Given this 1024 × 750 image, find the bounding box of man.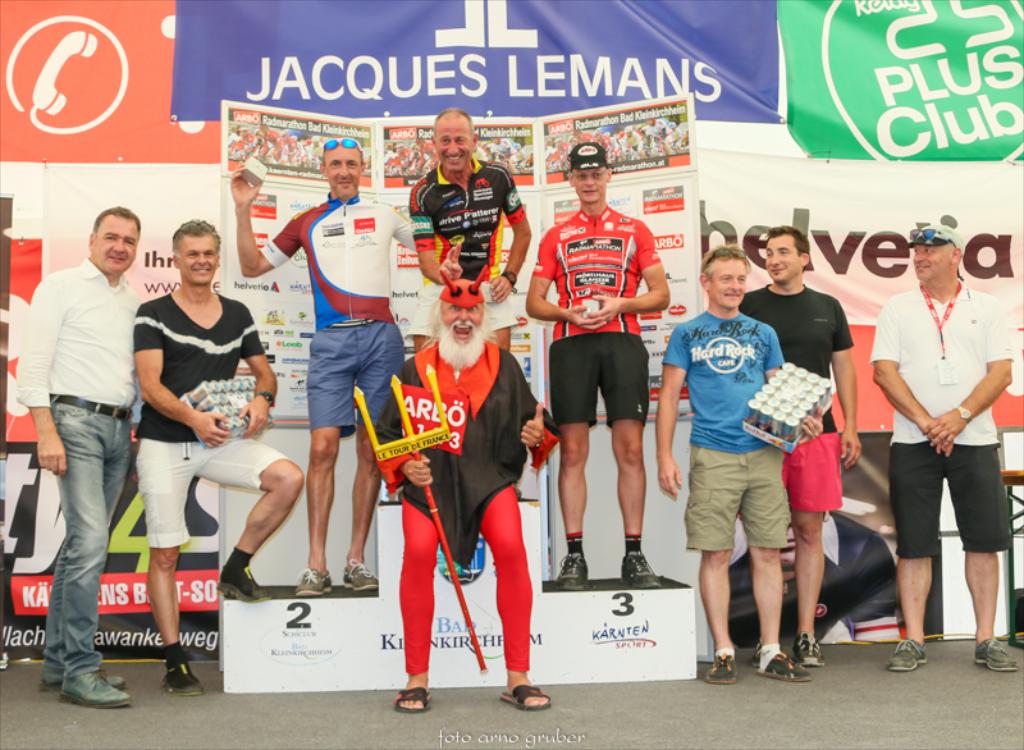
<region>736, 220, 865, 667</region>.
